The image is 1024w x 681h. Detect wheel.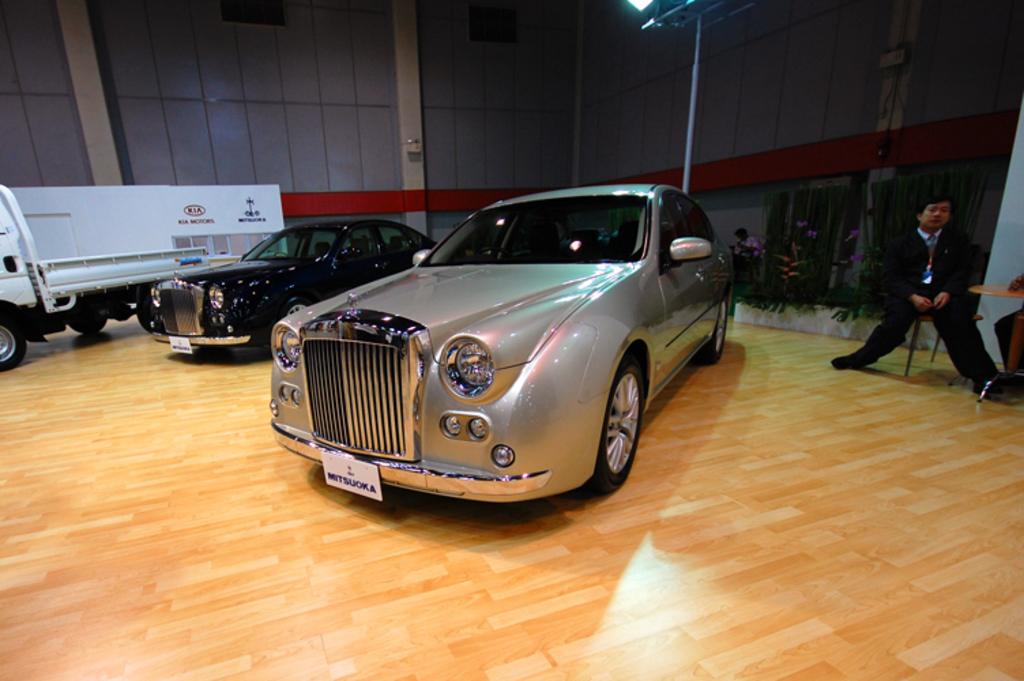
Detection: box=[139, 287, 151, 334].
